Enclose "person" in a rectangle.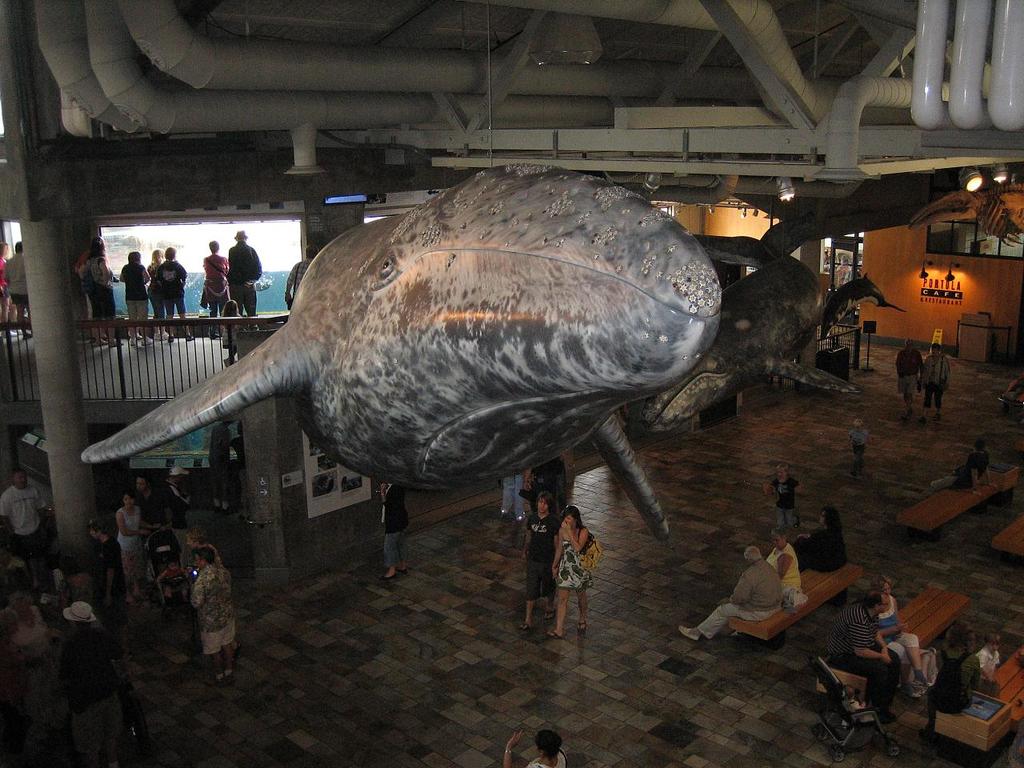
select_region(519, 494, 559, 630).
